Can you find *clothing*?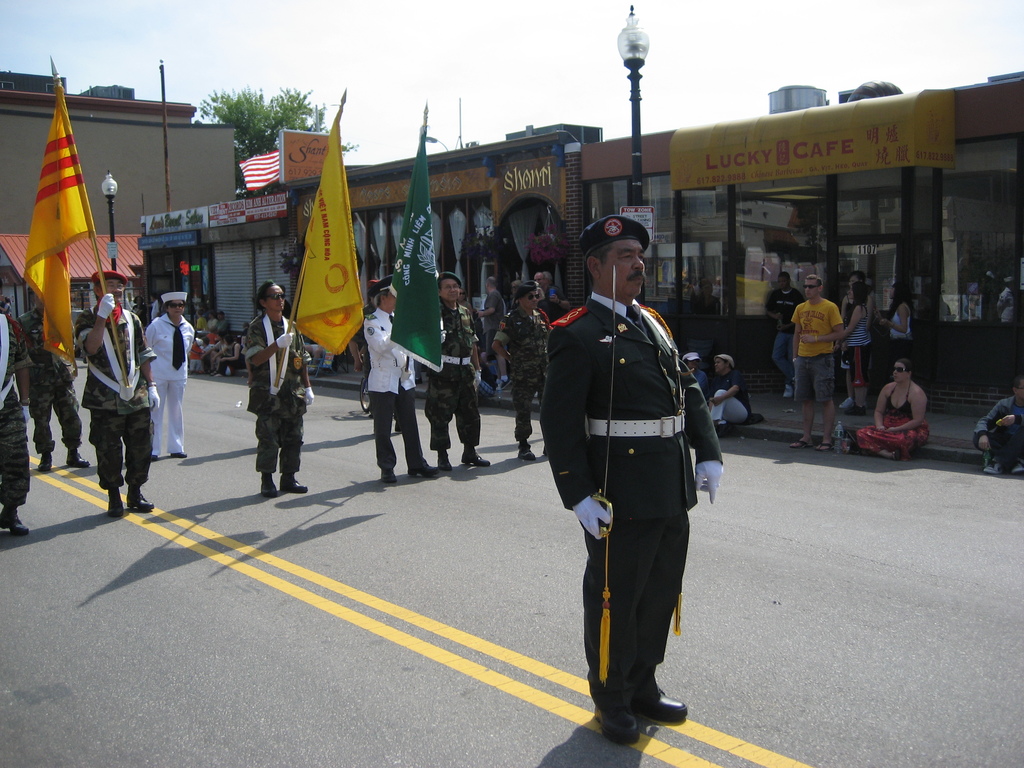
Yes, bounding box: bbox(246, 326, 313, 476).
